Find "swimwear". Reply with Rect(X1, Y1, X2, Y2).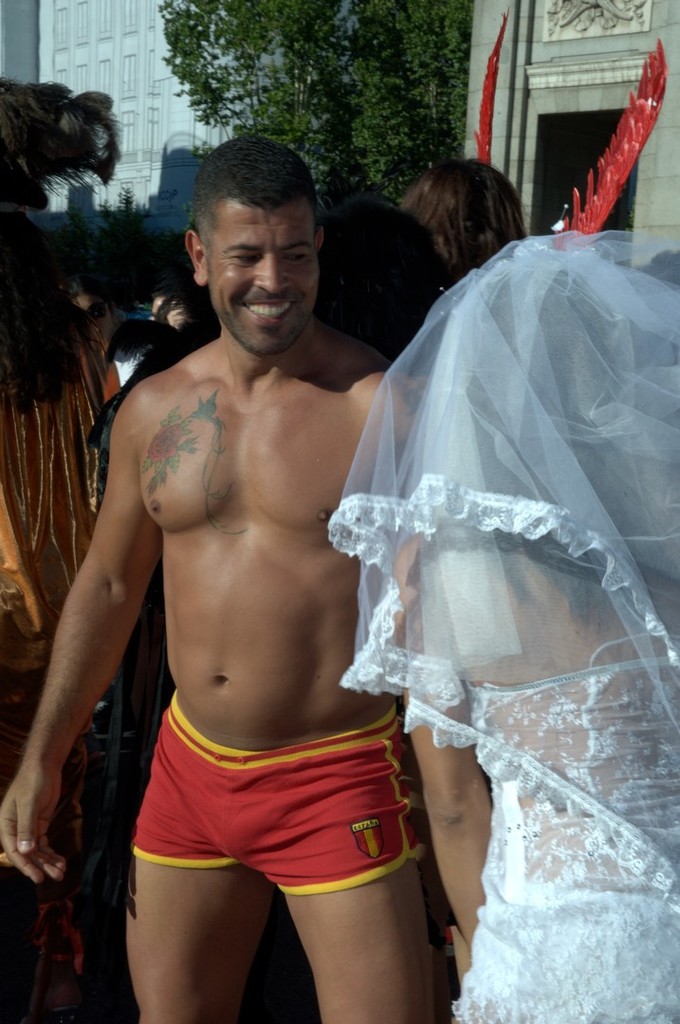
Rect(124, 687, 425, 865).
